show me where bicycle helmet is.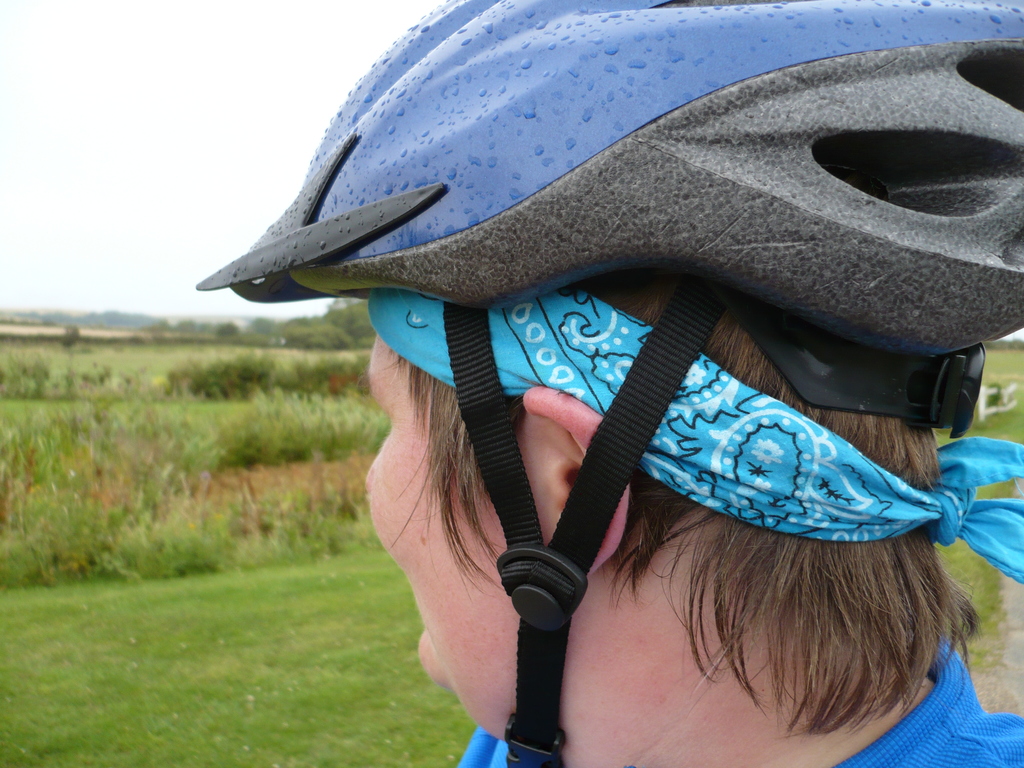
bicycle helmet is at x1=202, y1=0, x2=1023, y2=760.
